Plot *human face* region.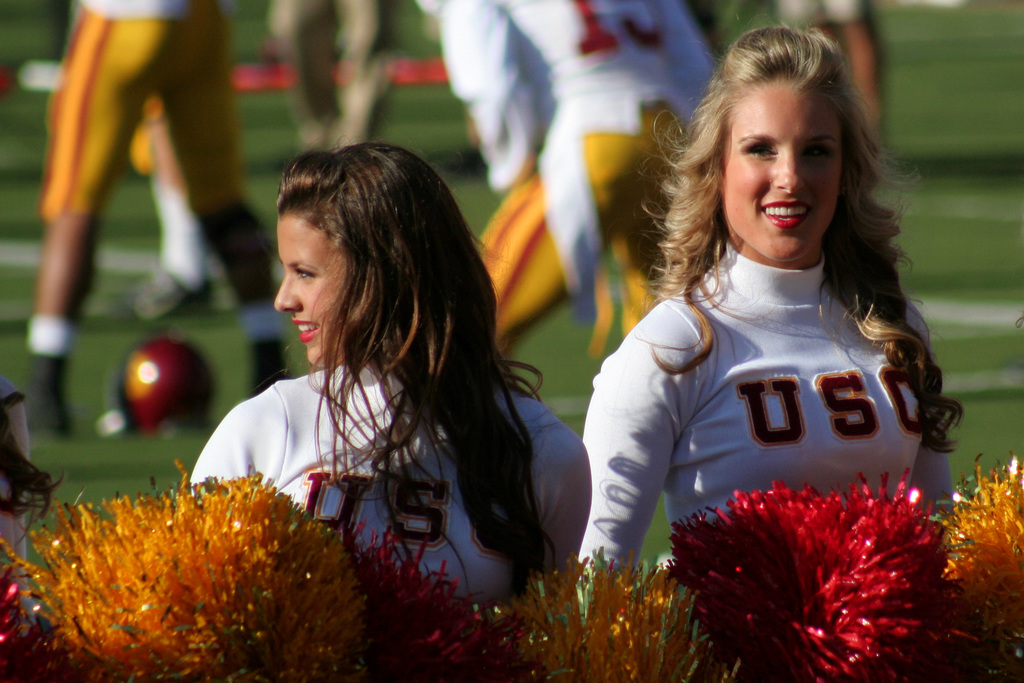
Plotted at rect(276, 211, 344, 361).
